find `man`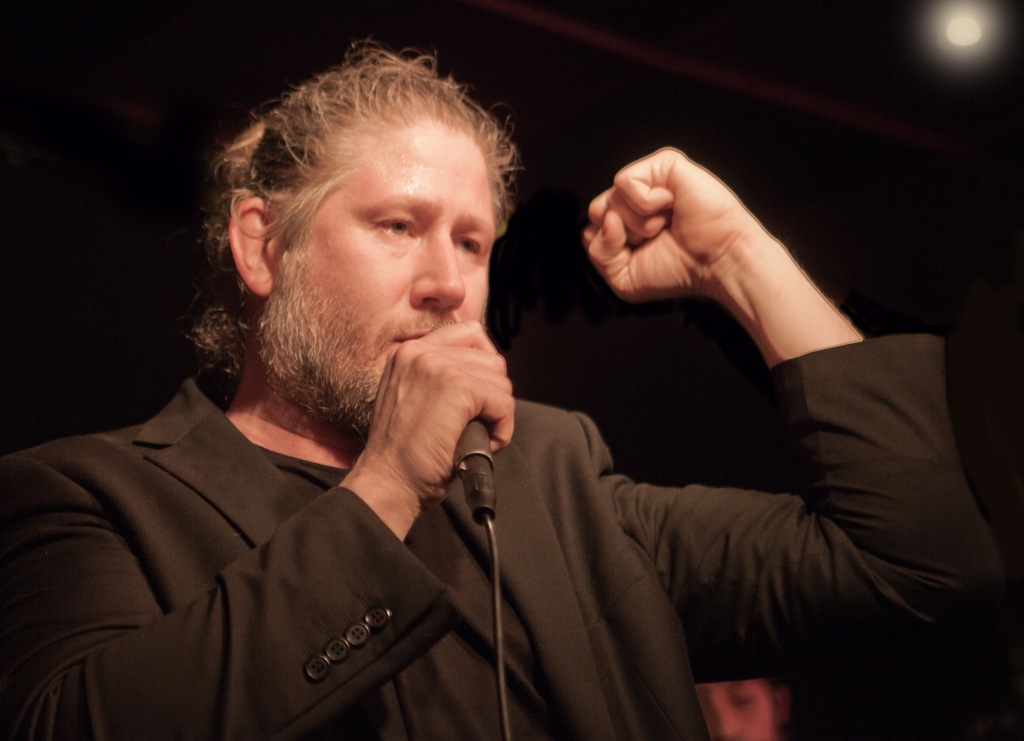
[0,35,1000,740]
